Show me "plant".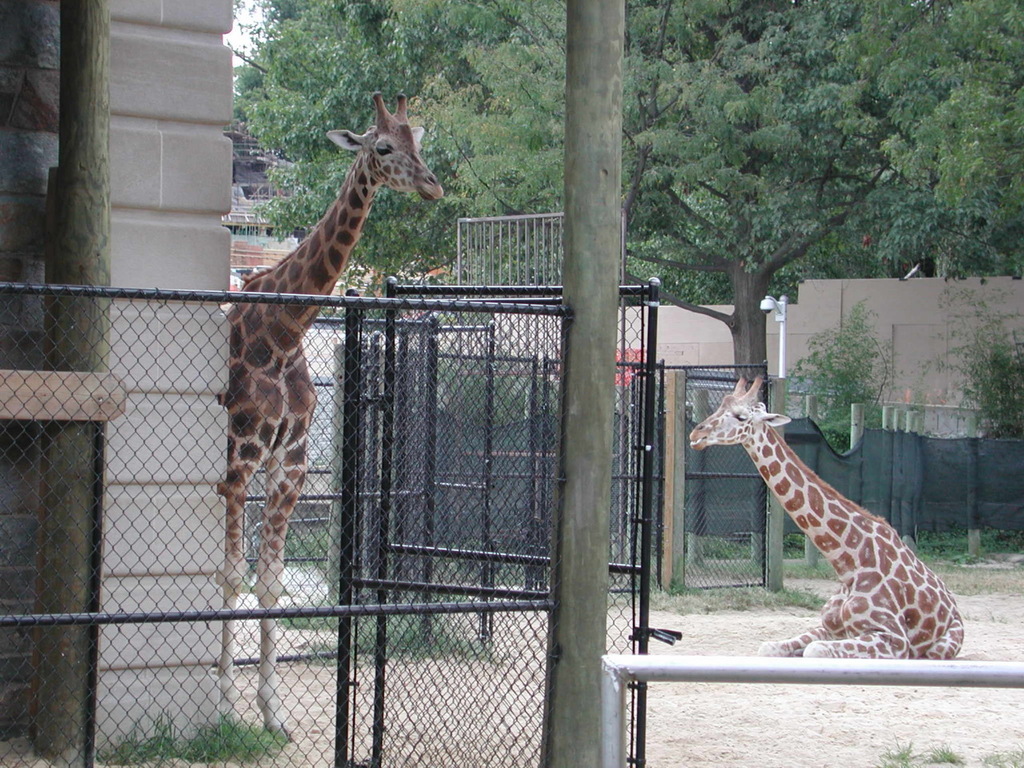
"plant" is here: locate(918, 518, 1023, 590).
